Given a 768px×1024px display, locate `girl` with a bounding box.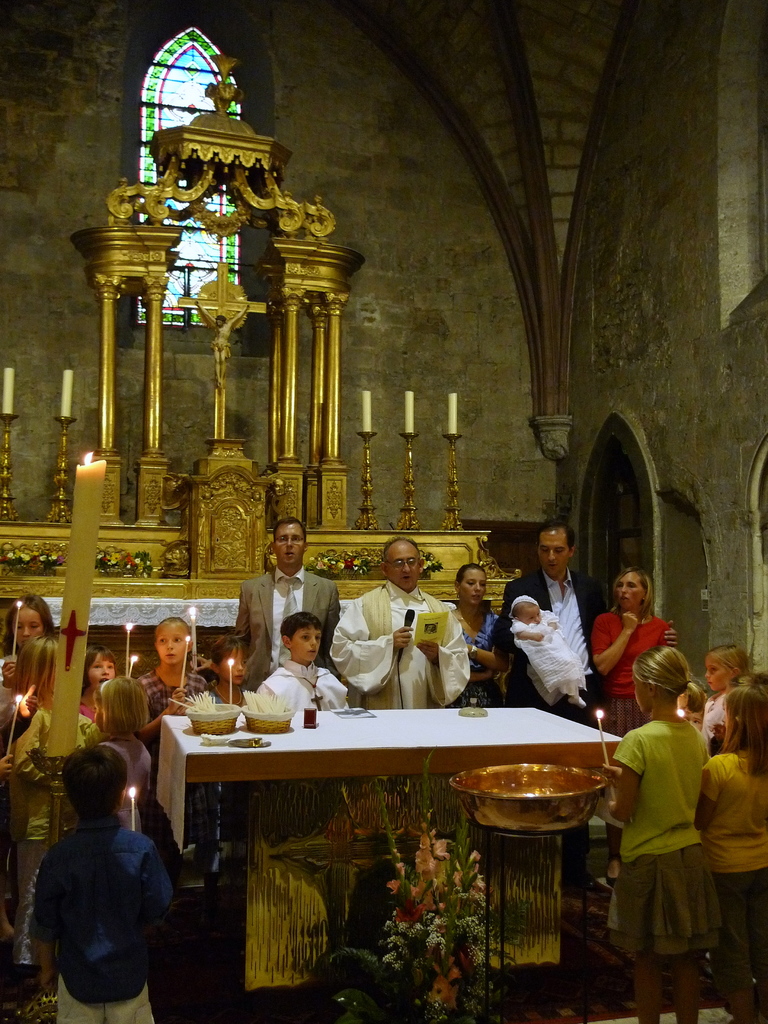
Located: (134, 619, 209, 752).
